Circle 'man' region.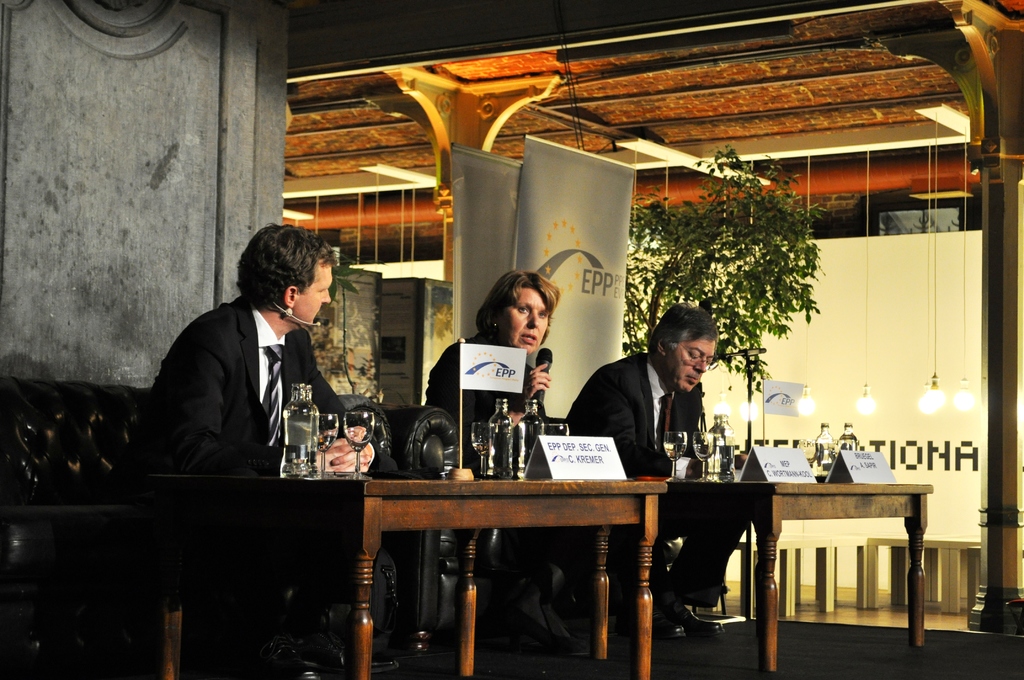
Region: select_region(93, 220, 399, 679).
